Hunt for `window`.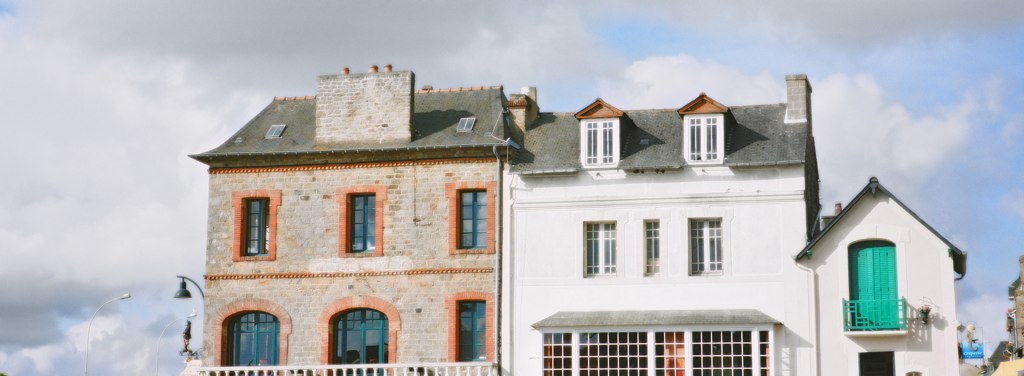
Hunted down at detection(672, 90, 735, 162).
